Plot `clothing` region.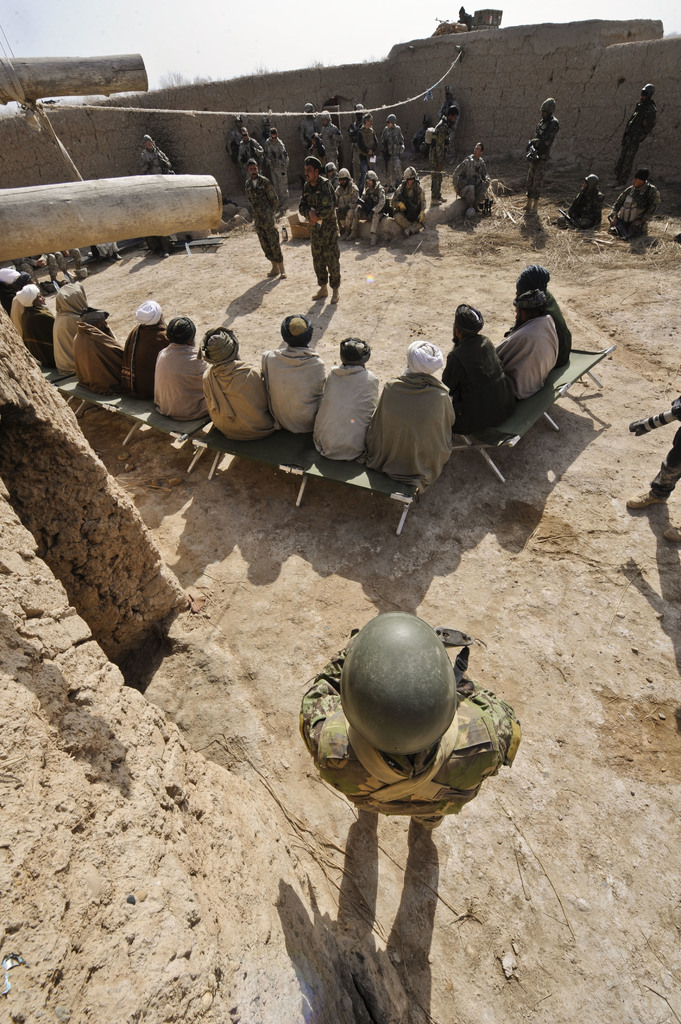
Plotted at l=298, t=145, r=326, b=161.
